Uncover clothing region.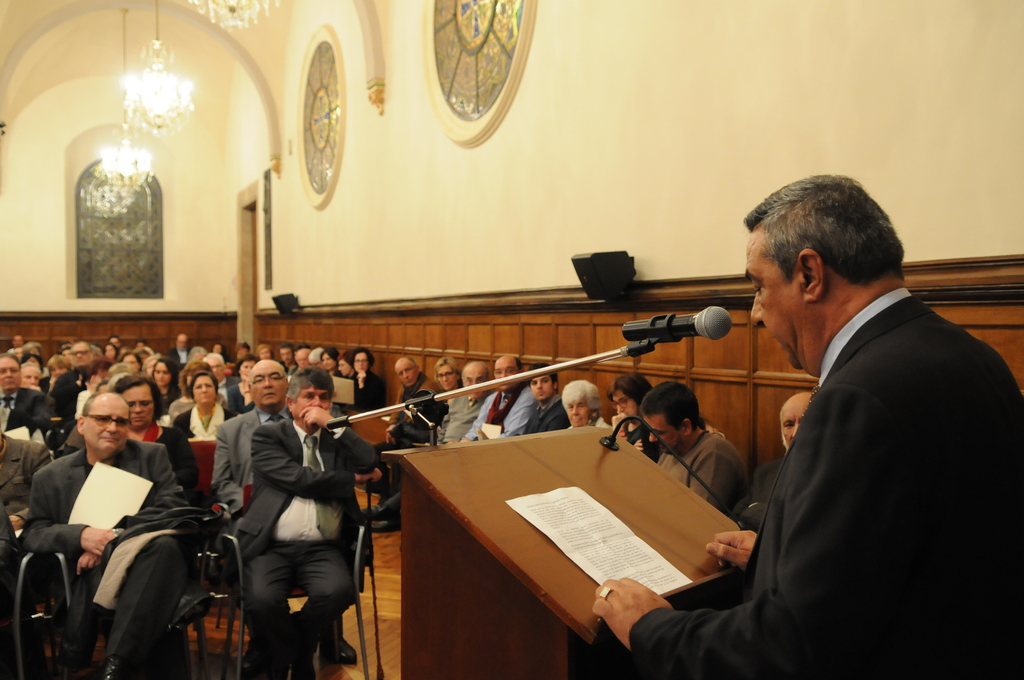
Uncovered: (left=52, top=366, right=88, bottom=420).
